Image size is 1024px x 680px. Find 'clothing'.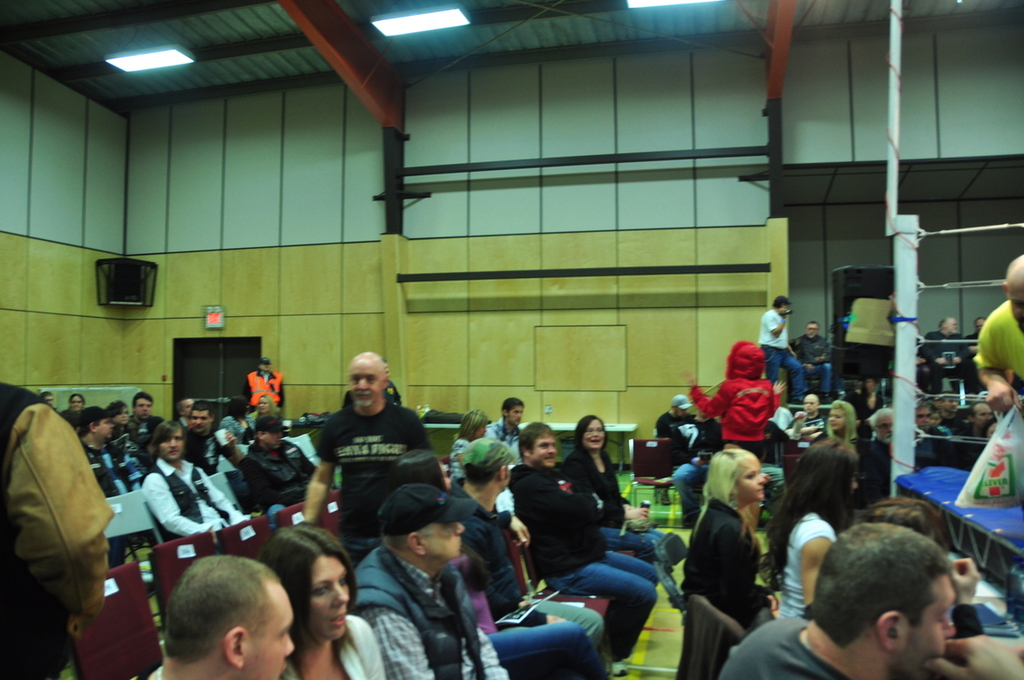
select_region(141, 663, 161, 679).
